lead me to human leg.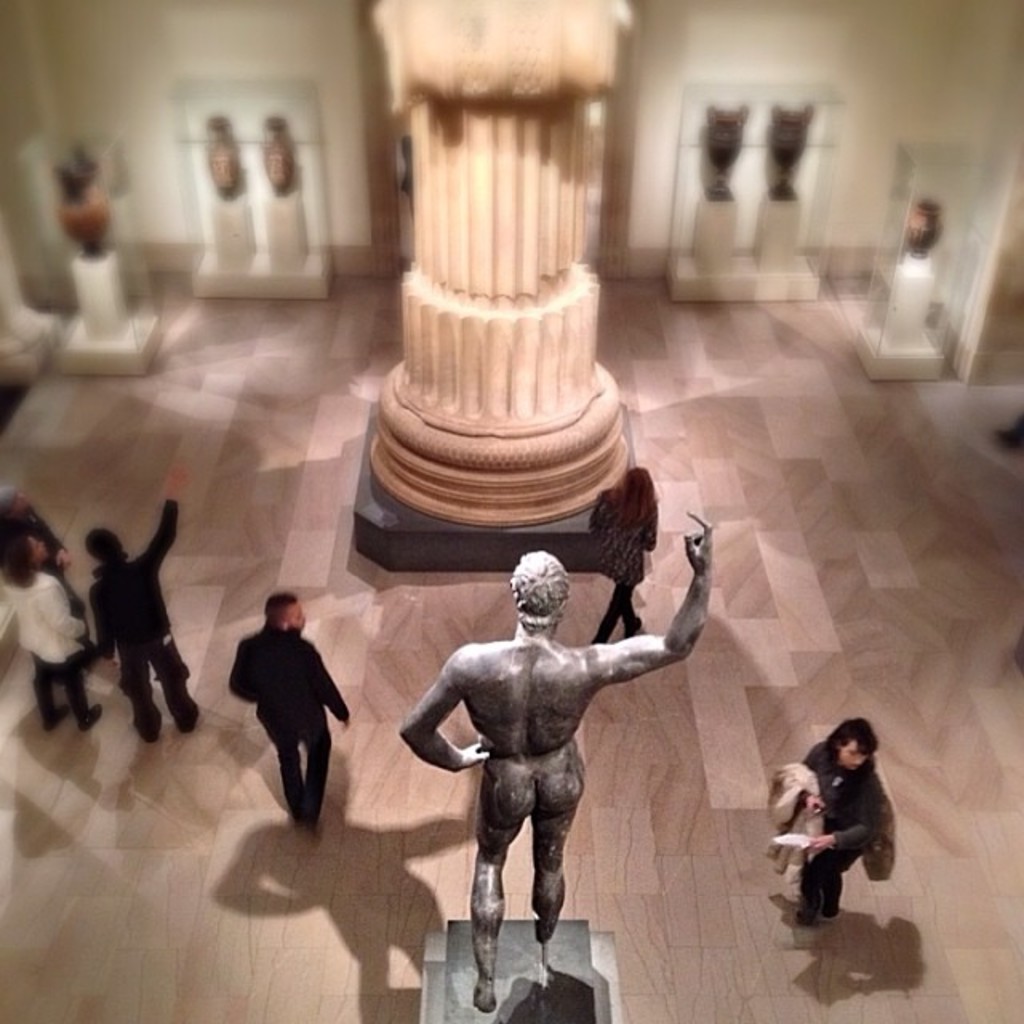
Lead to <box>306,715,333,819</box>.
